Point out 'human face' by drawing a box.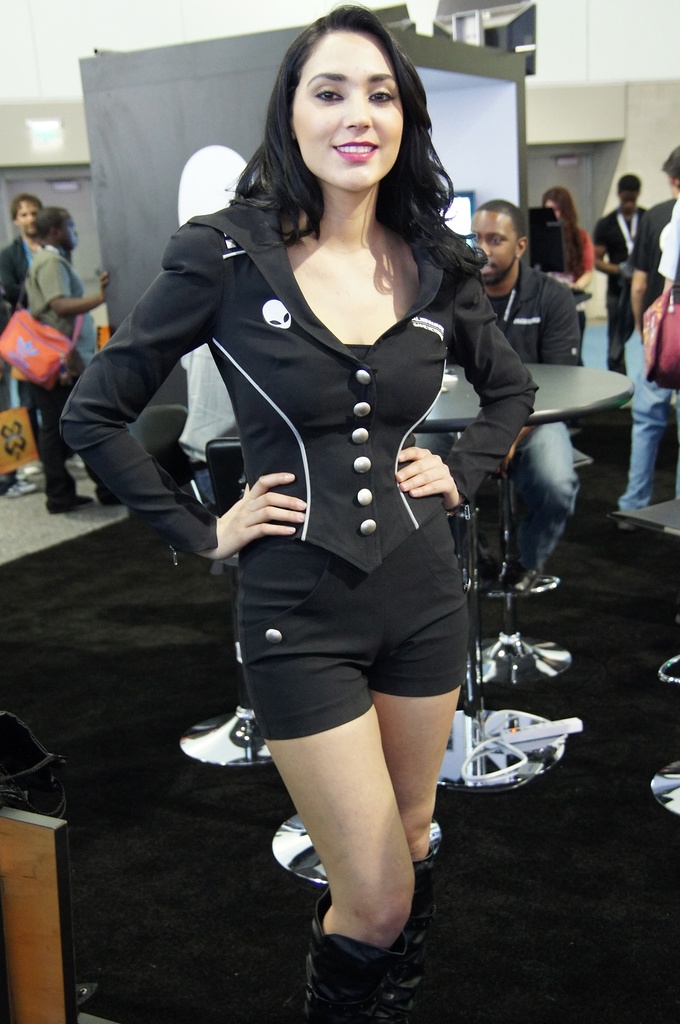
bbox=[544, 196, 563, 218].
